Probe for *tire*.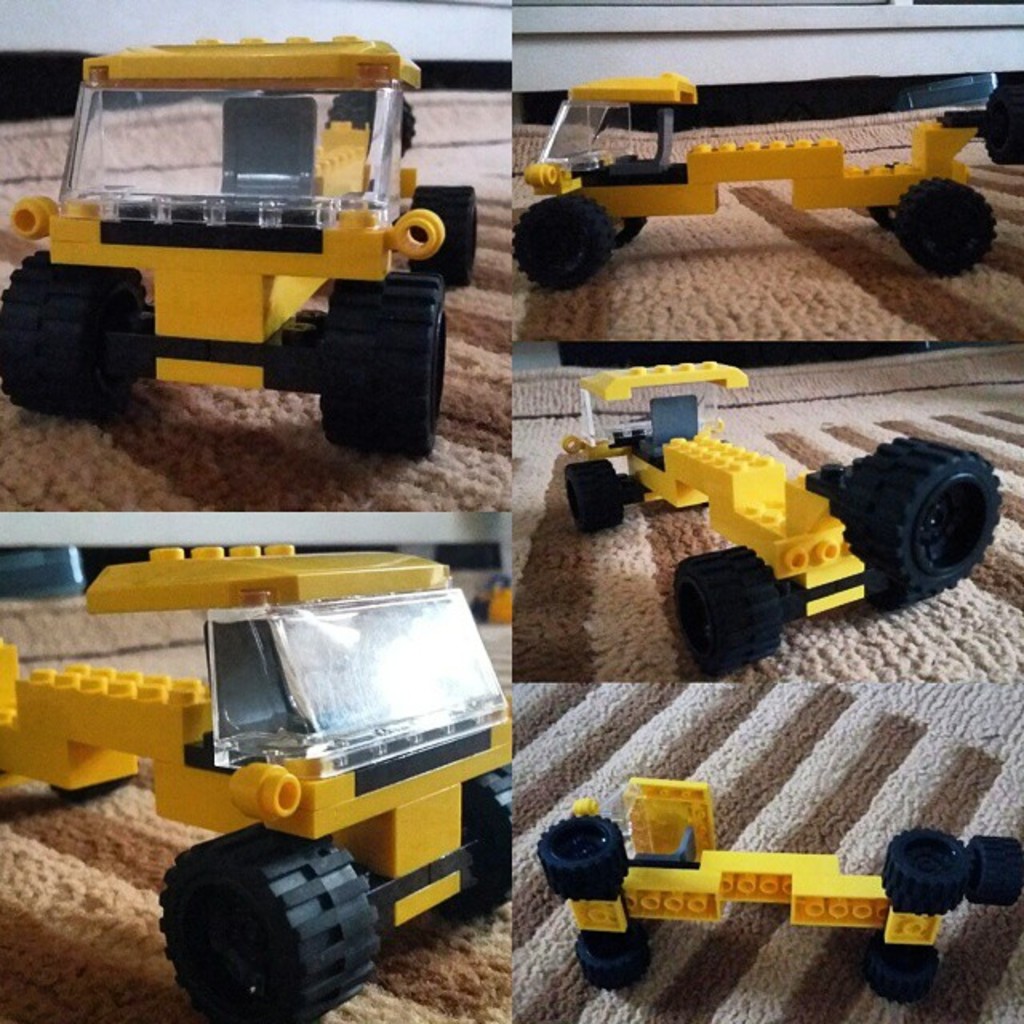
Probe result: locate(408, 182, 482, 291).
